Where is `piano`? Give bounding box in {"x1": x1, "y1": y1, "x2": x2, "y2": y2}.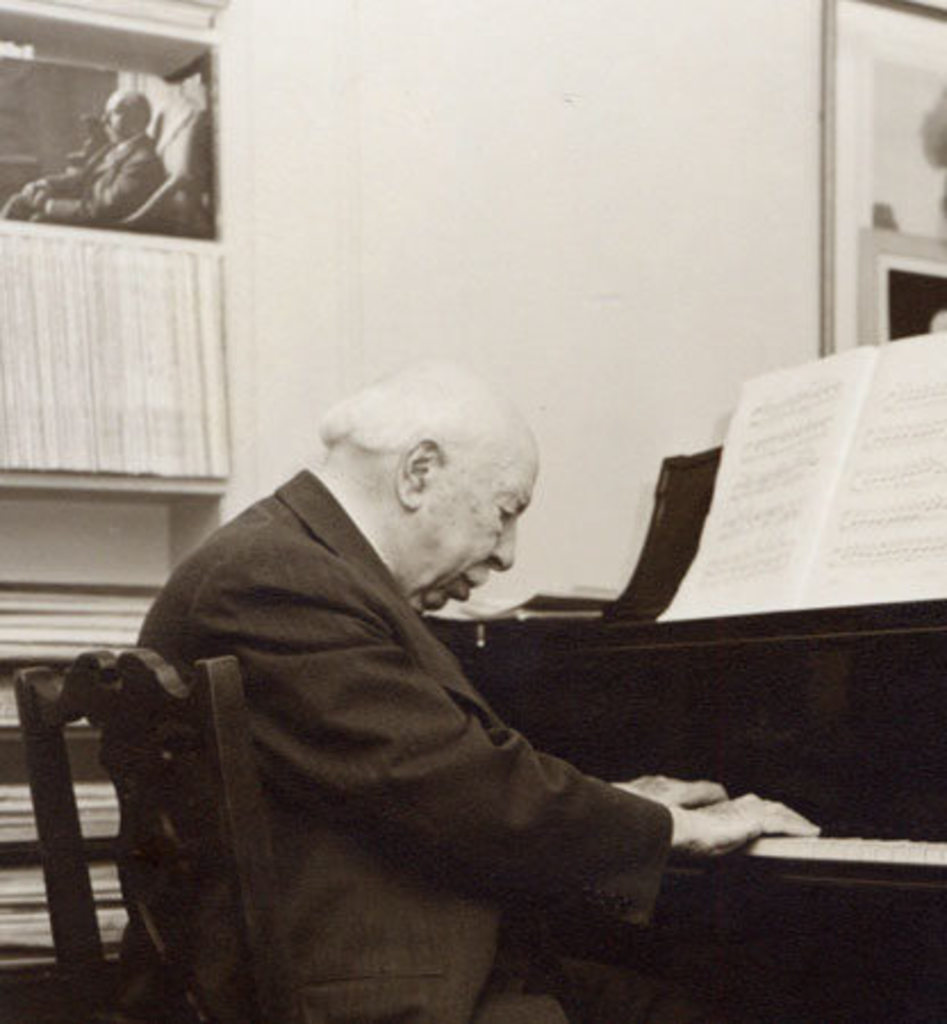
{"x1": 501, "y1": 455, "x2": 938, "y2": 1013}.
